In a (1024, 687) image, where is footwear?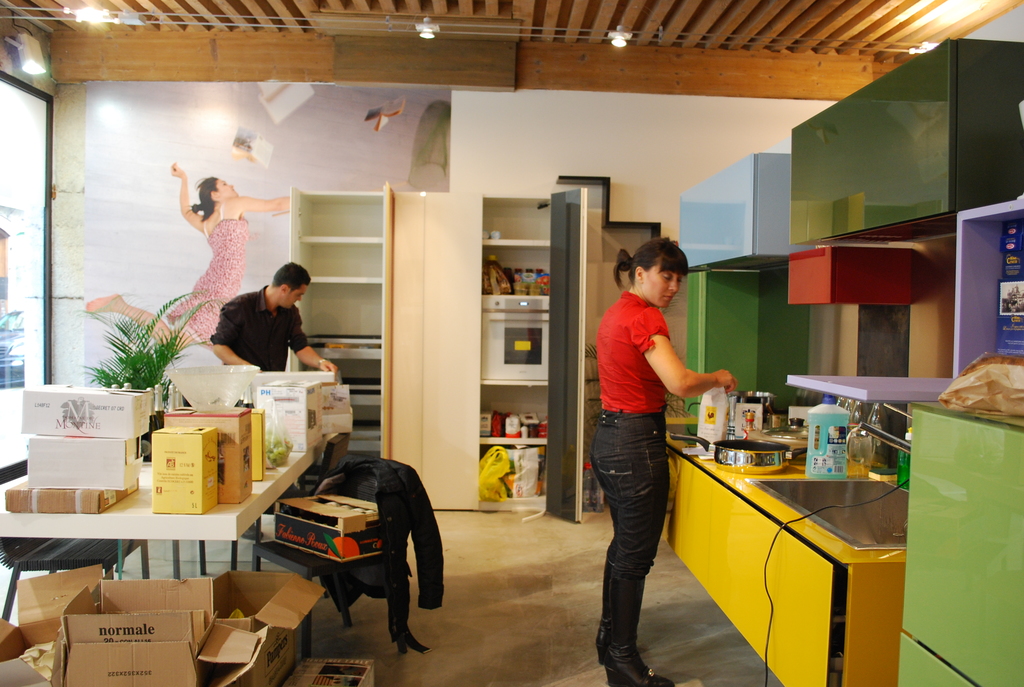
left=593, top=623, right=611, bottom=669.
